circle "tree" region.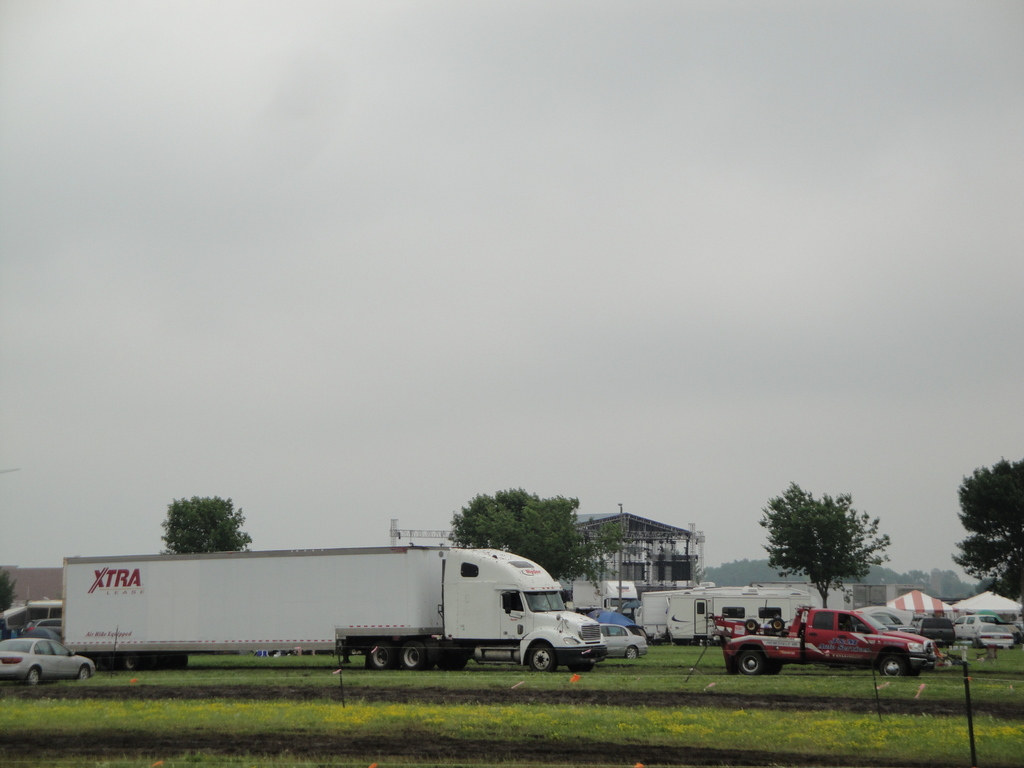
Region: bbox=[448, 486, 632, 584].
